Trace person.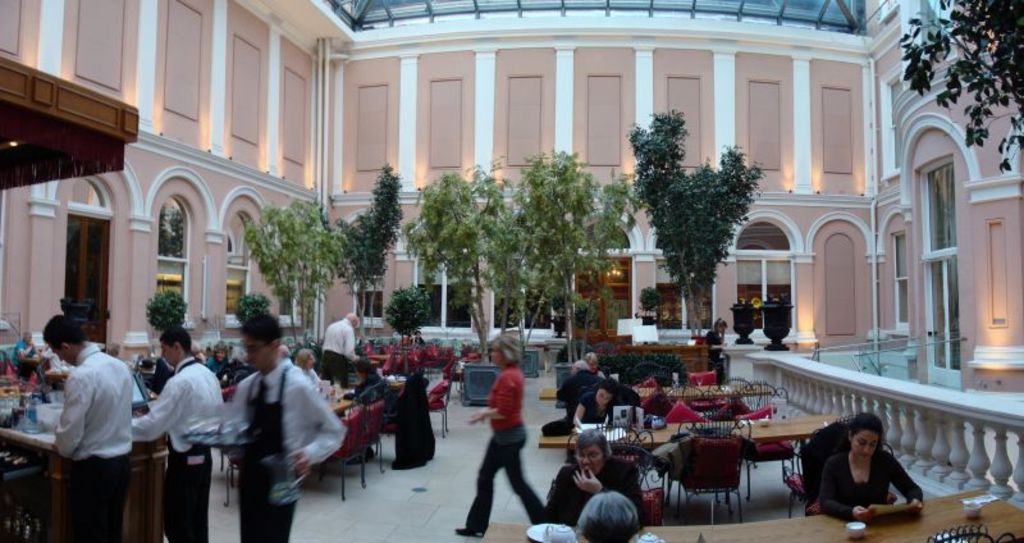
Traced to left=704, top=316, right=731, bottom=346.
